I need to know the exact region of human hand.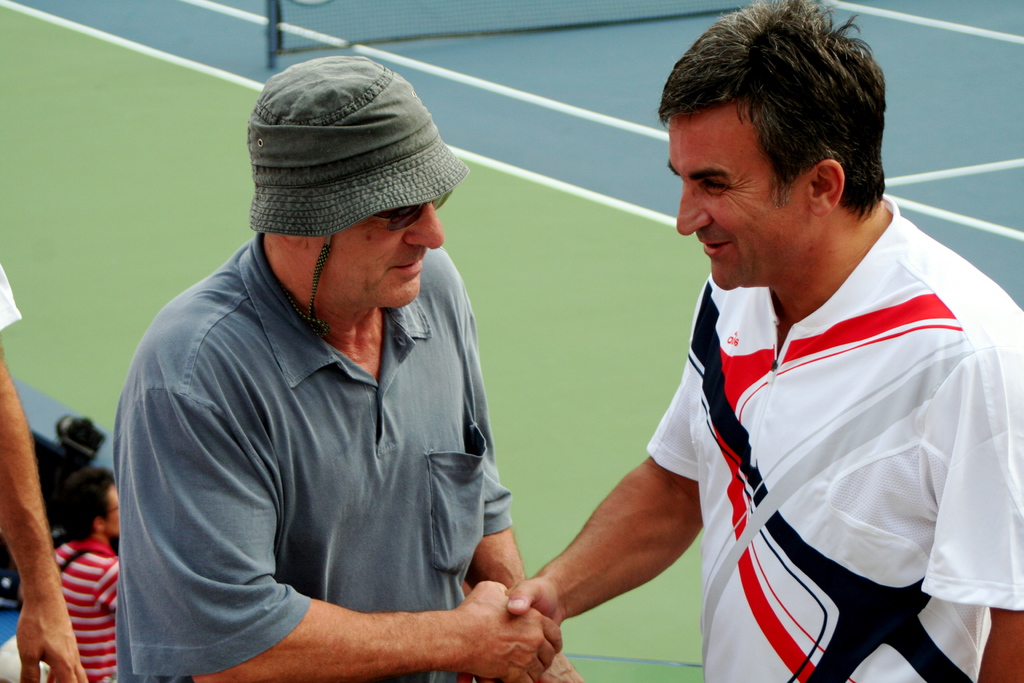
Region: (left=466, top=575, right=567, bottom=682).
